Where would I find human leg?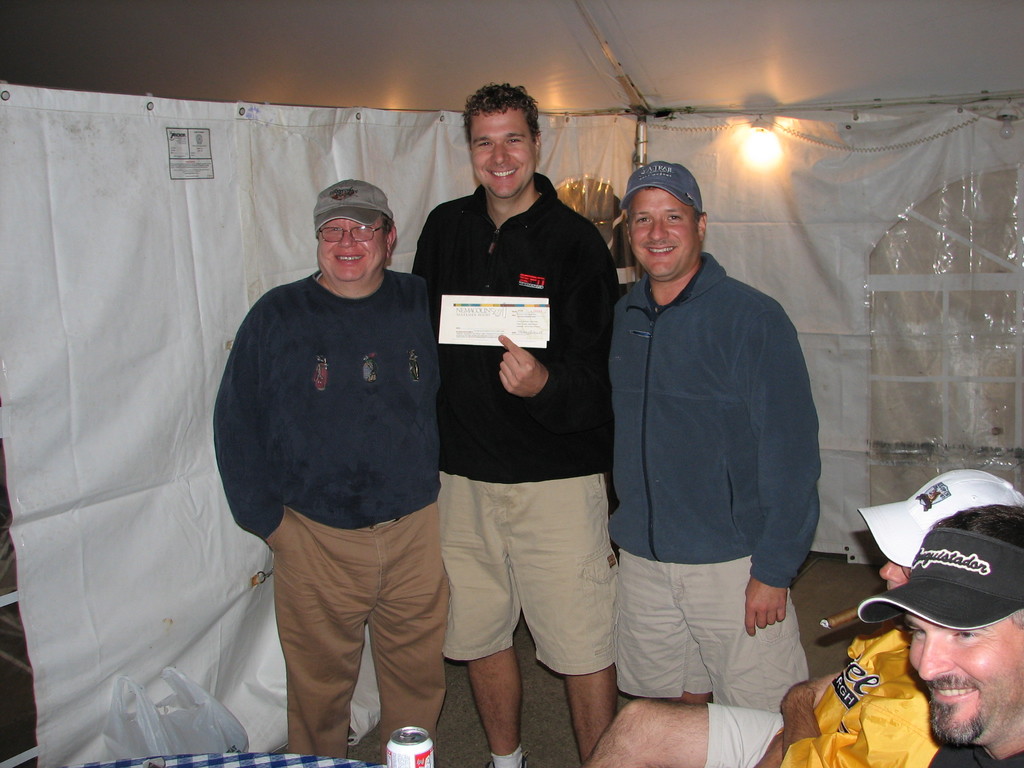
At 567,691,792,767.
